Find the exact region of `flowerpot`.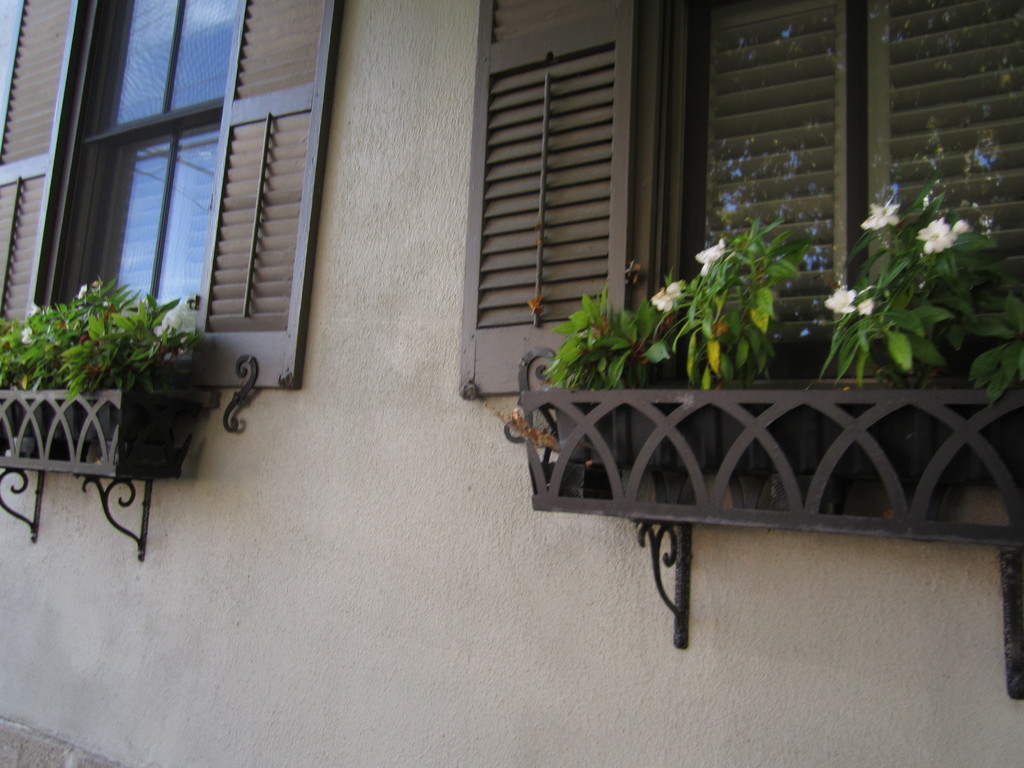
Exact region: 0, 380, 189, 442.
